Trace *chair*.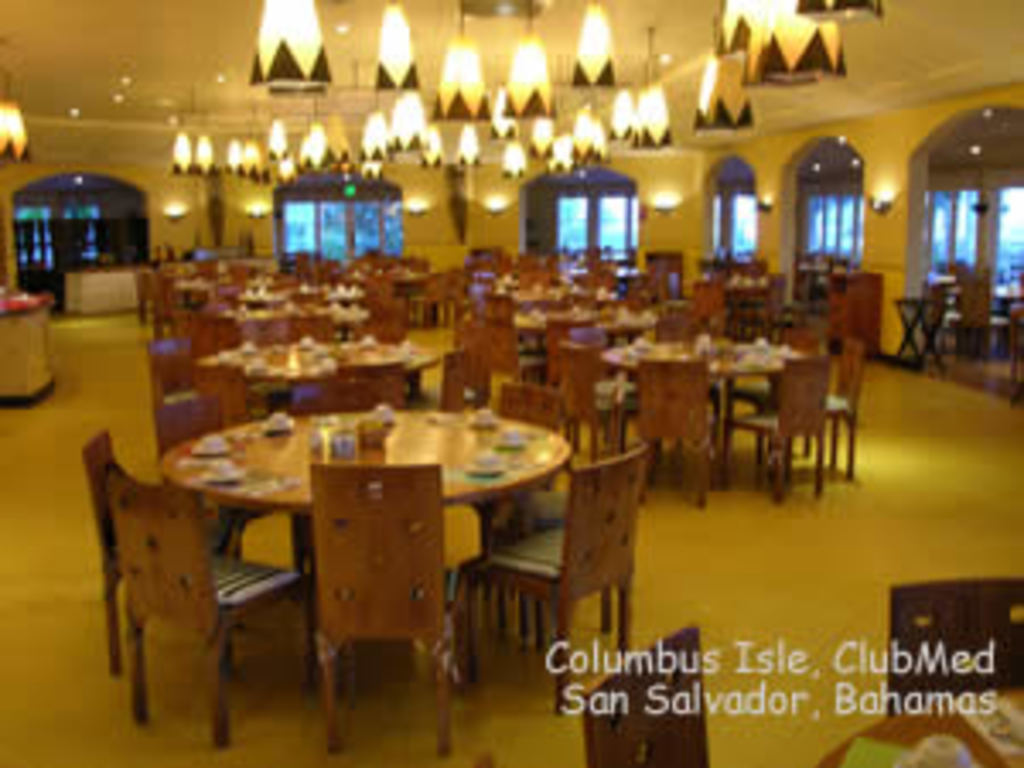
Traced to (287, 379, 386, 560).
